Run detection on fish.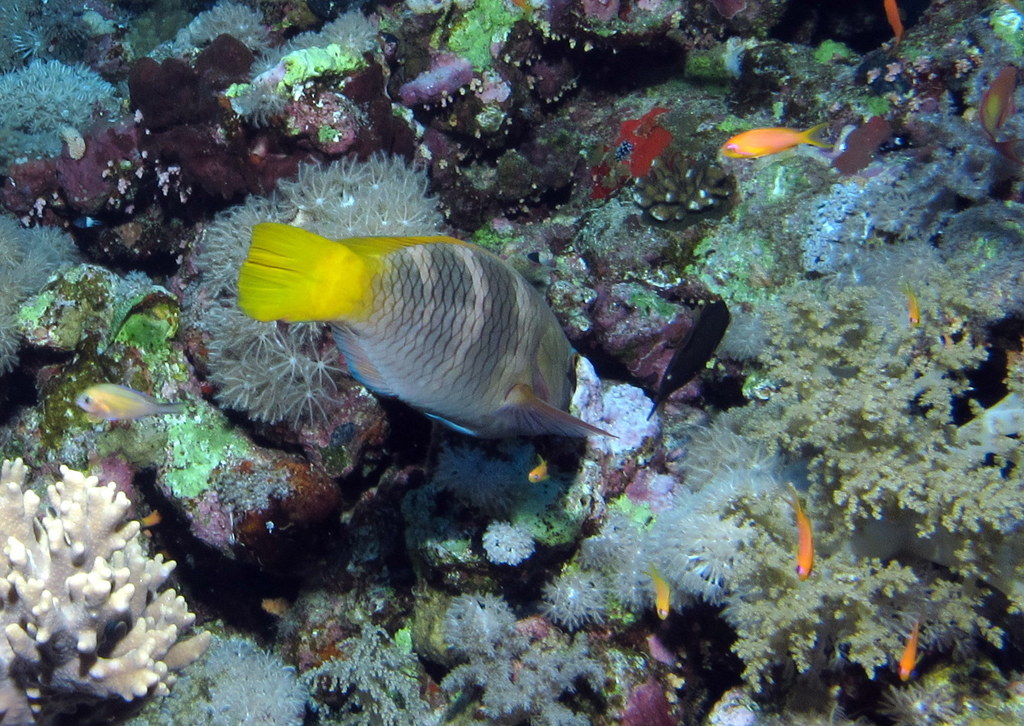
Result: 260:597:284:618.
